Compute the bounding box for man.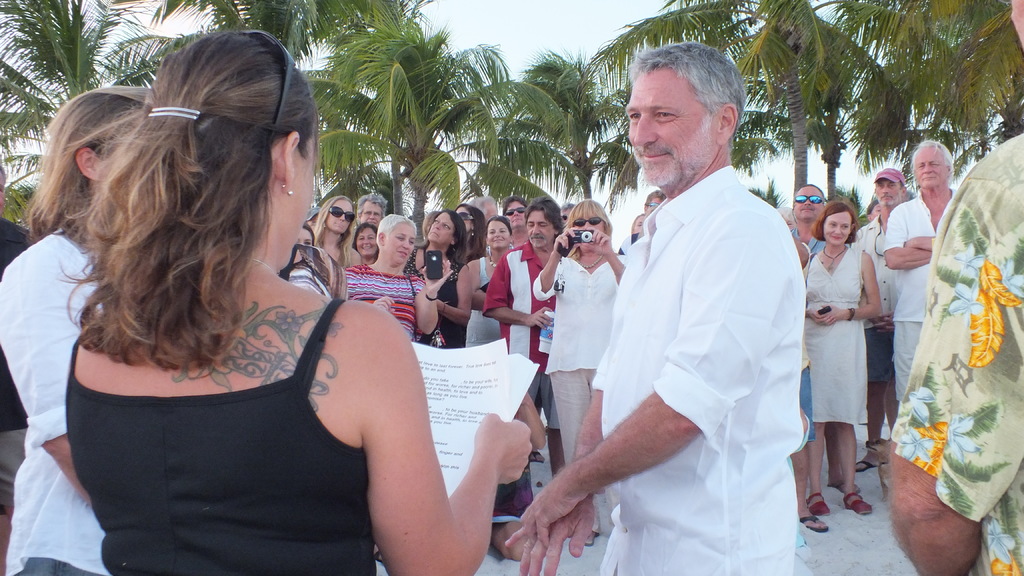
[left=497, top=194, right=530, bottom=245].
